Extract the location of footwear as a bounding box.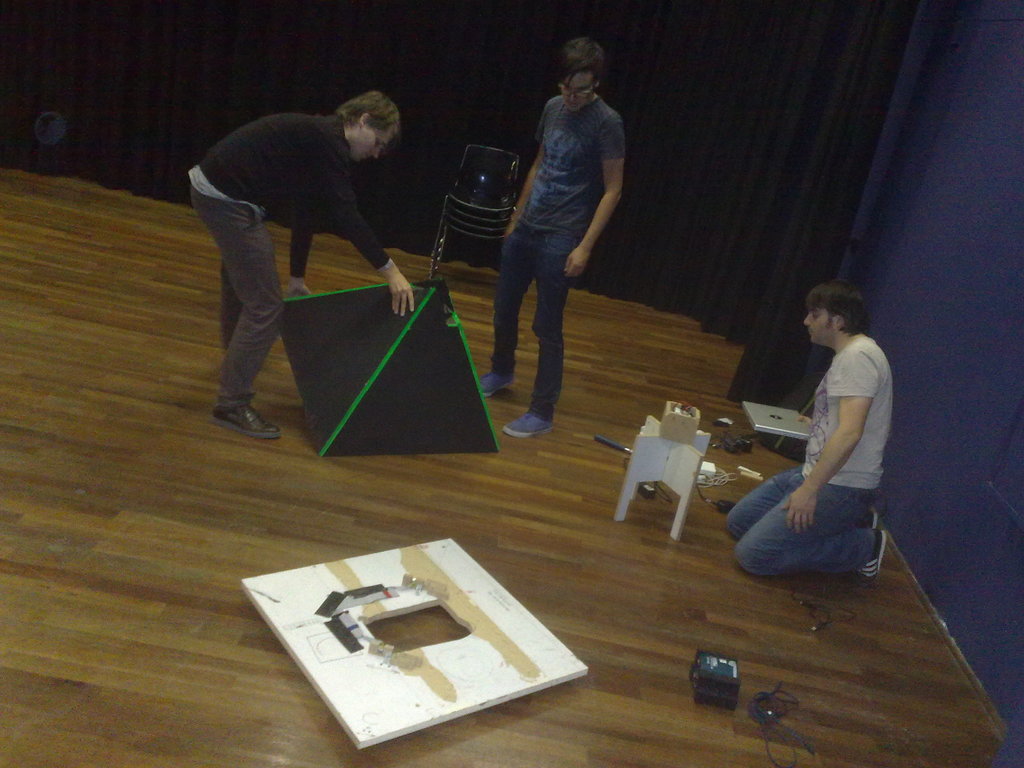
bbox=[212, 400, 282, 446].
